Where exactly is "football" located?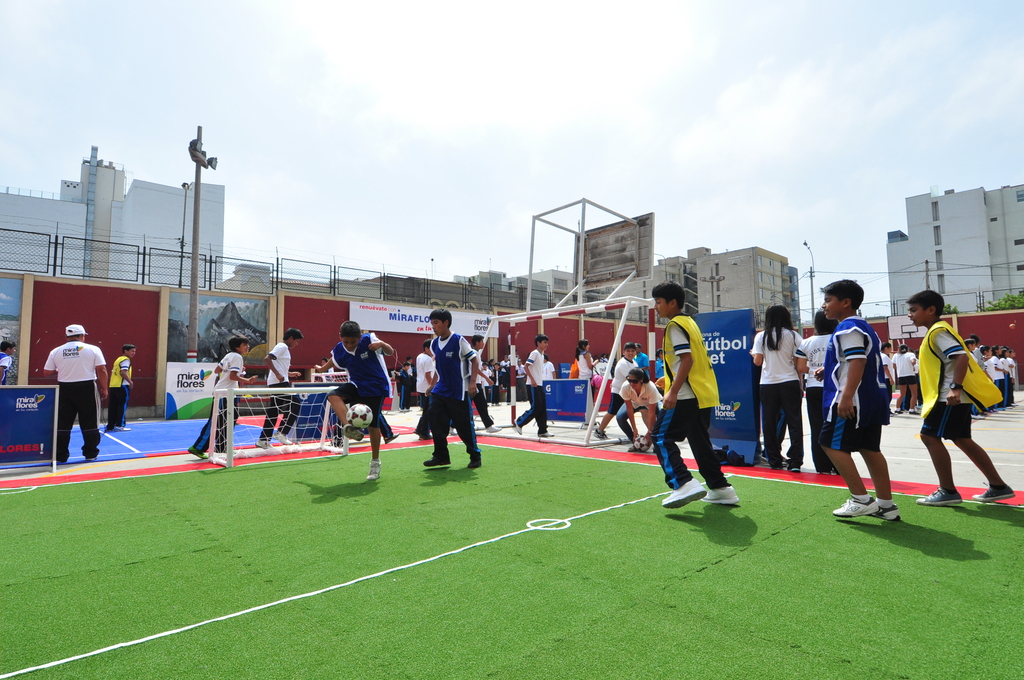
Its bounding box is x1=346 y1=400 x2=374 y2=428.
